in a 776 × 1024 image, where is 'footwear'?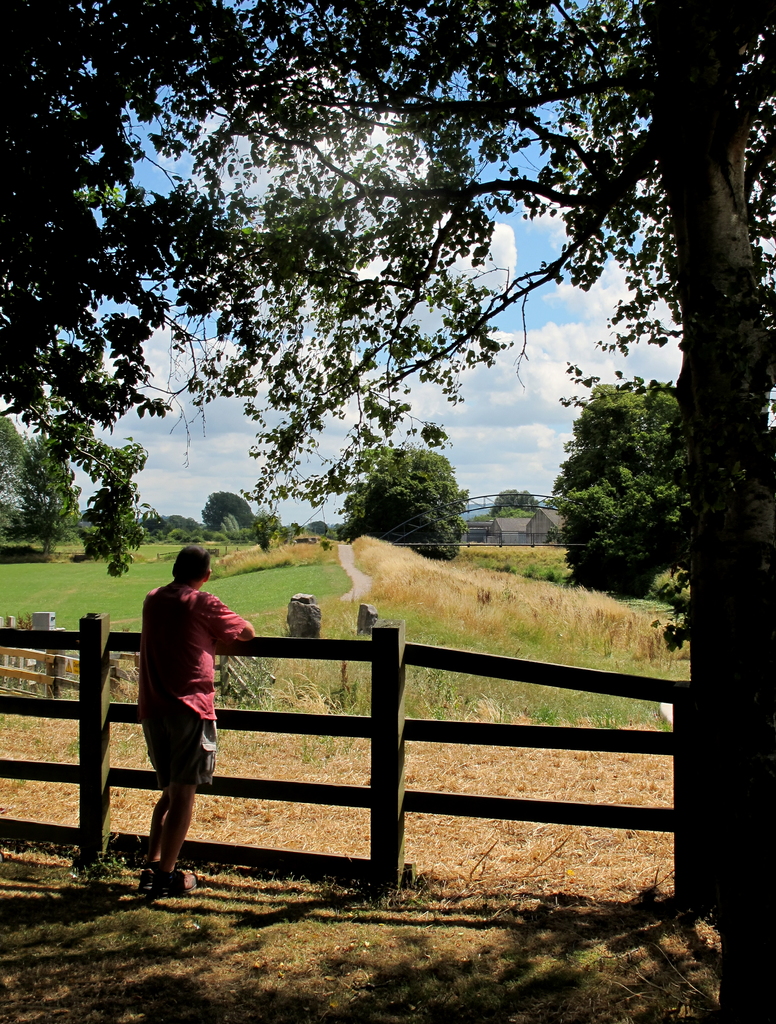
x1=128, y1=867, x2=165, y2=900.
